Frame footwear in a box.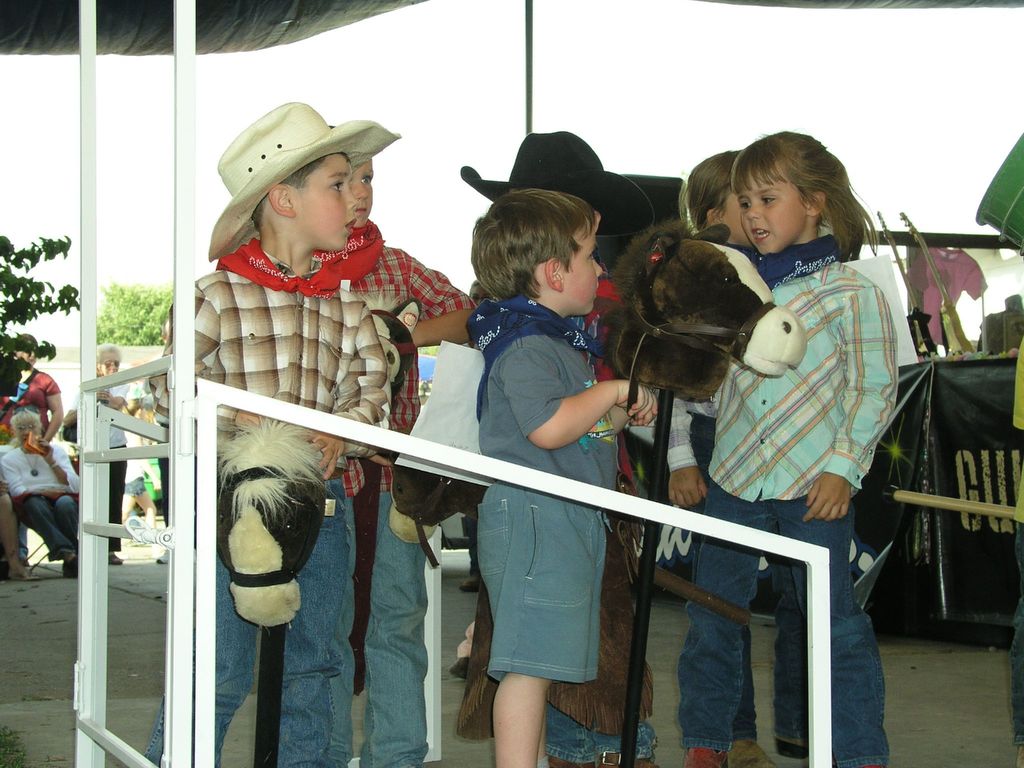
<bbox>62, 554, 76, 577</bbox>.
